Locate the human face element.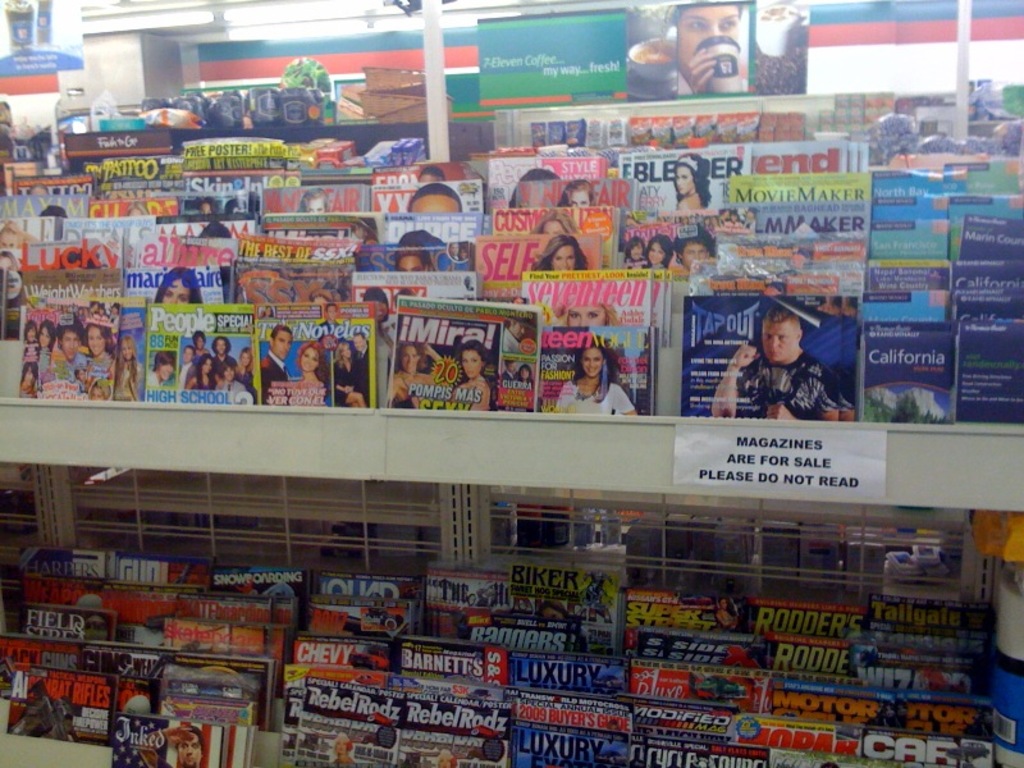
Element bbox: 164, 278, 188, 305.
